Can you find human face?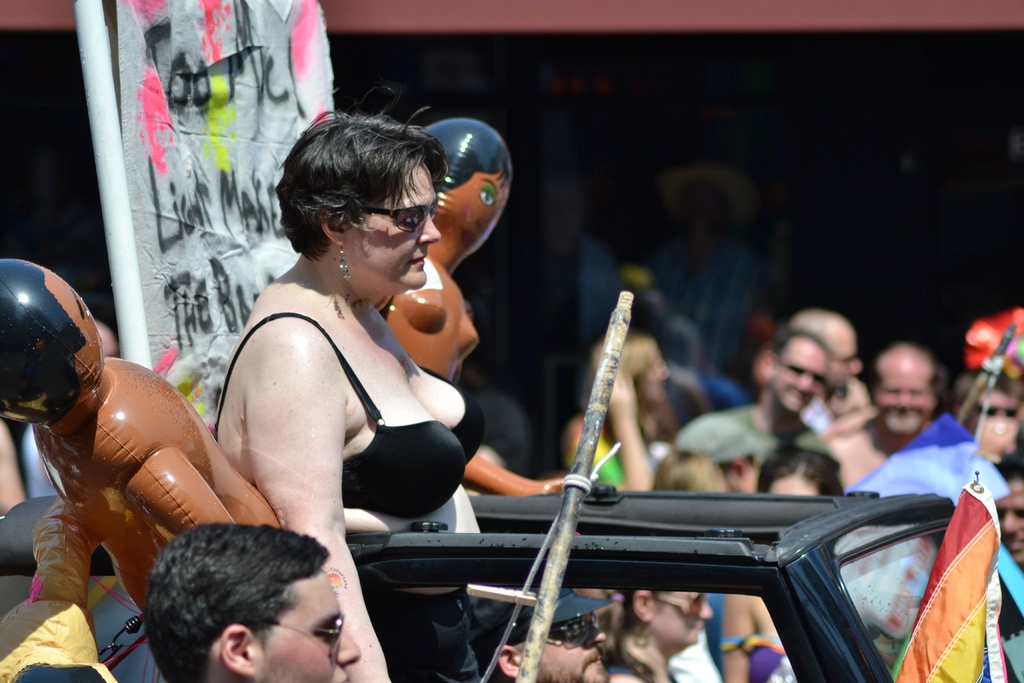
Yes, bounding box: 771:342:824:416.
